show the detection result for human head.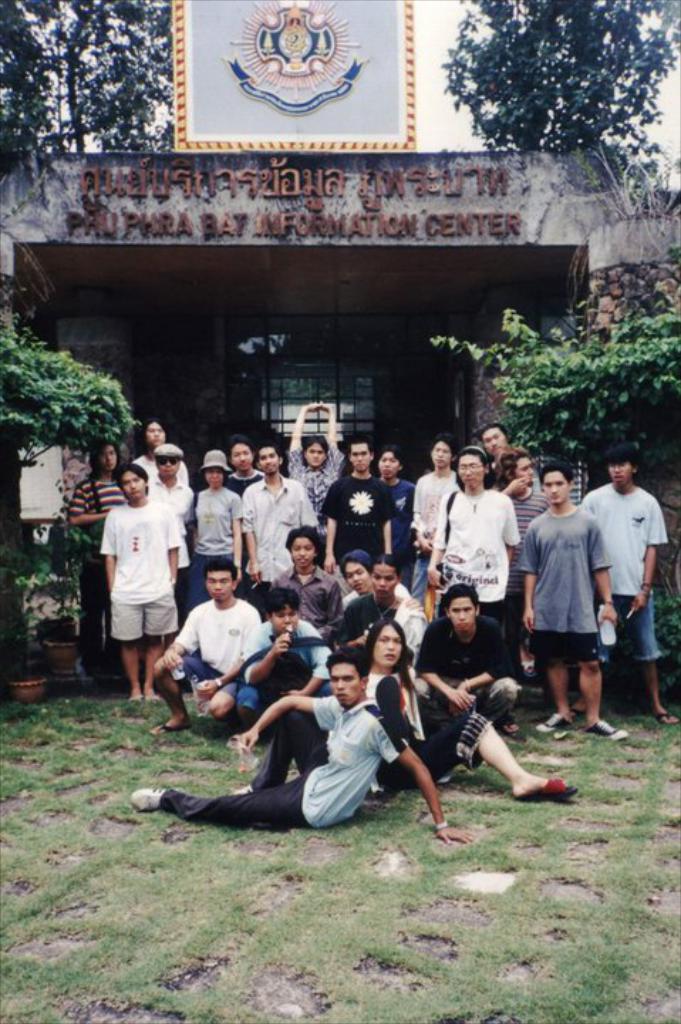
bbox(533, 459, 576, 511).
